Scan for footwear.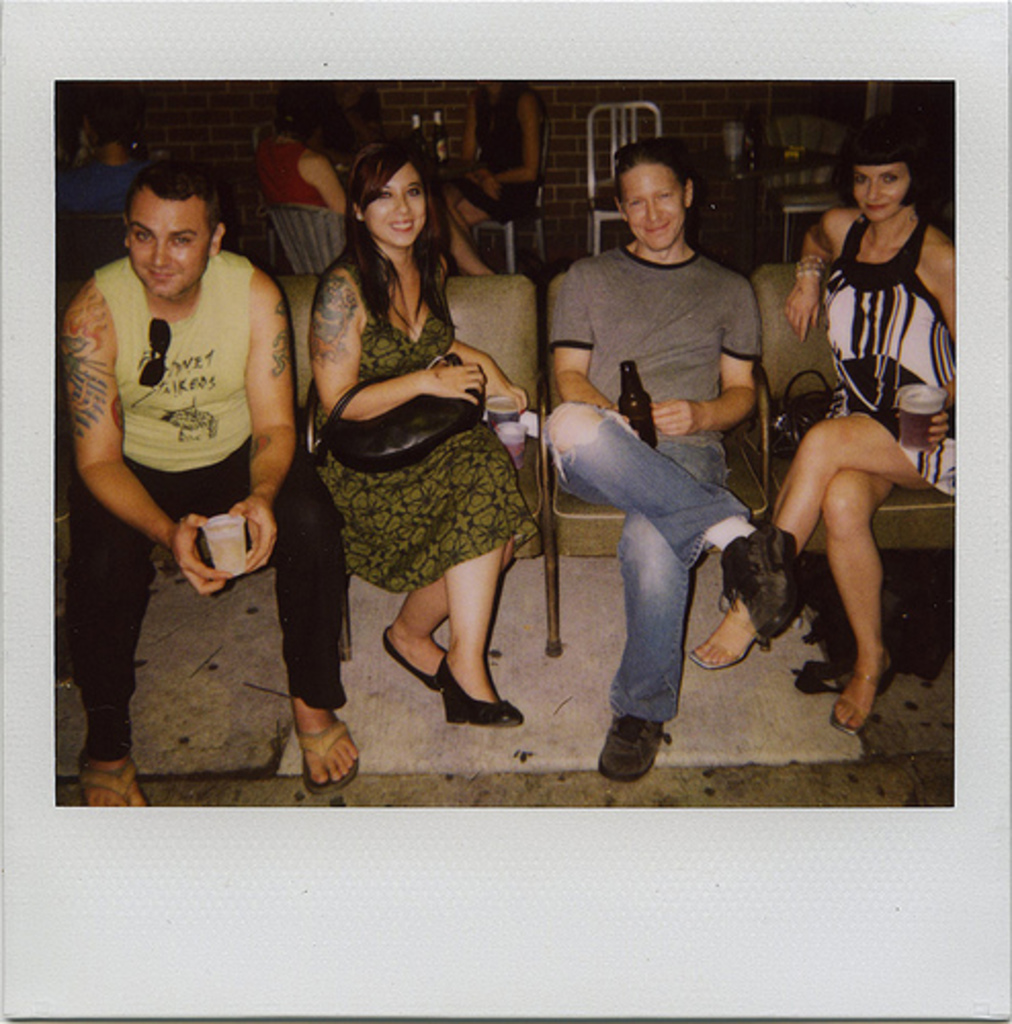
Scan result: [688,596,764,670].
